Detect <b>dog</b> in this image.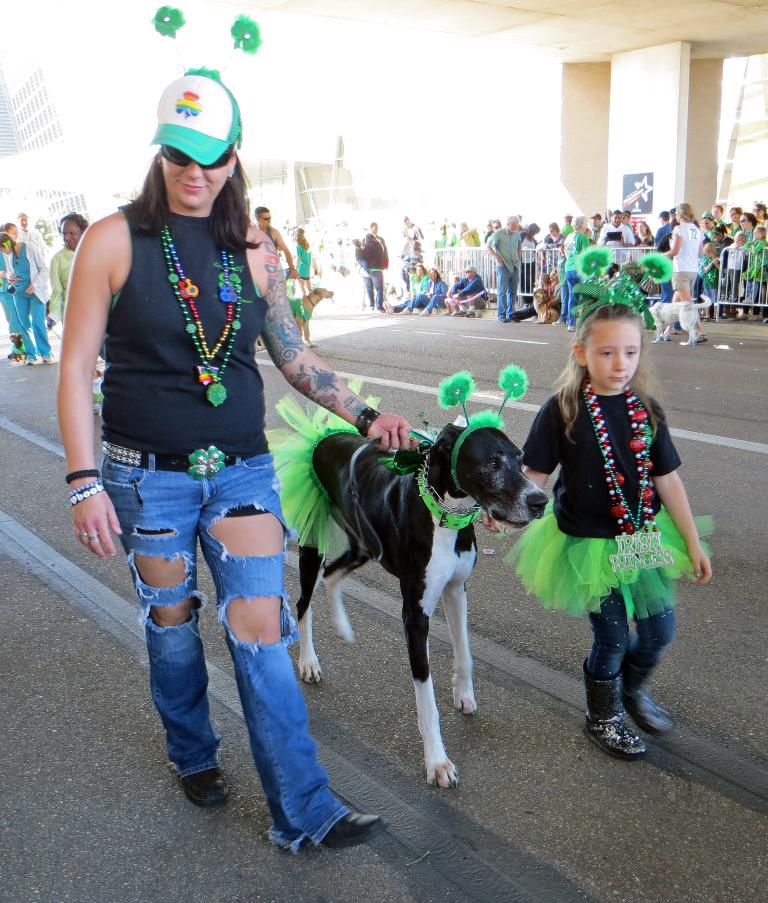
Detection: box(254, 286, 332, 351).
